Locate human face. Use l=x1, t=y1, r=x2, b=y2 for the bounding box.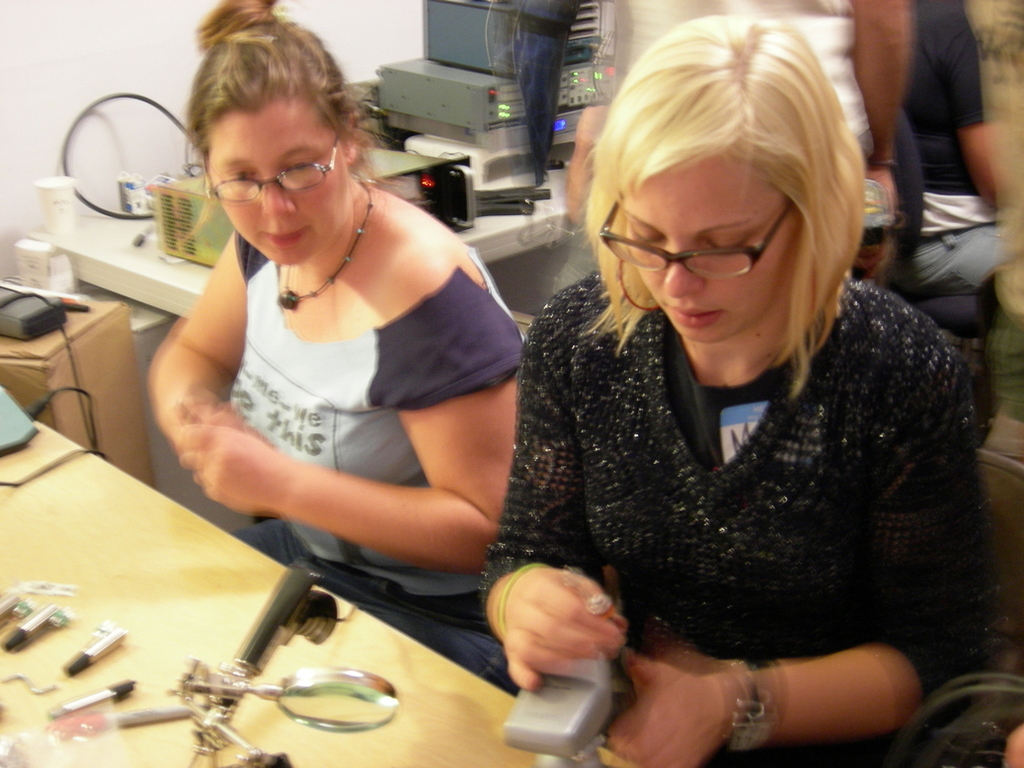
l=620, t=166, r=787, b=342.
